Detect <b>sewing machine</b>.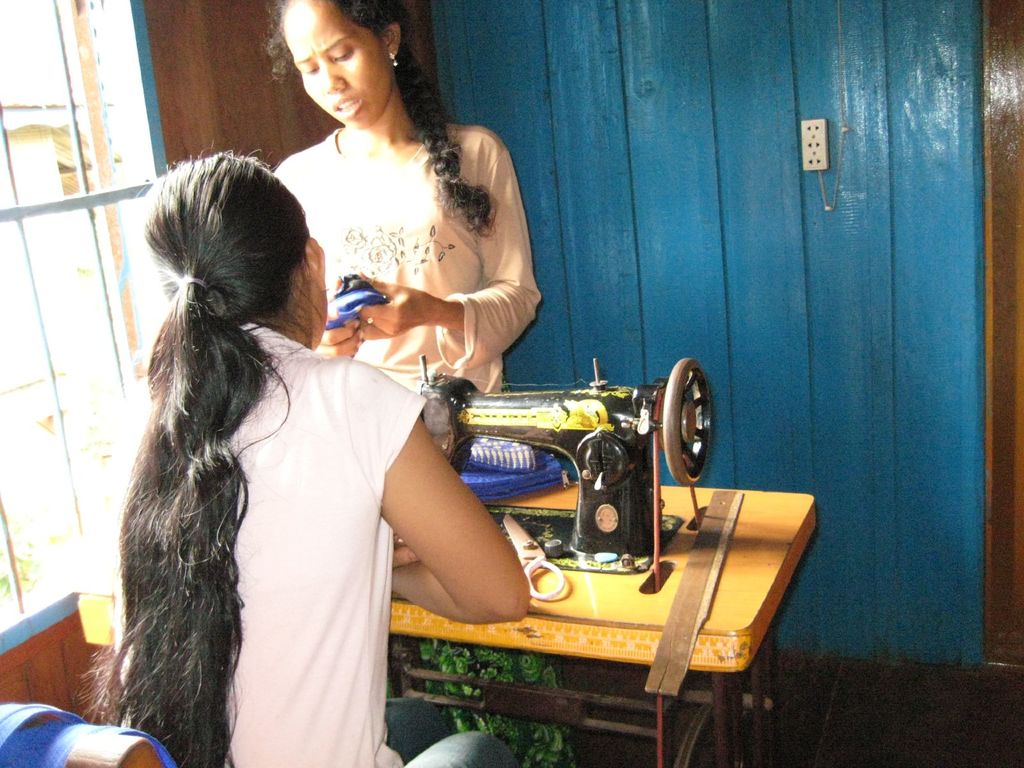
Detected at locate(420, 348, 716, 580).
